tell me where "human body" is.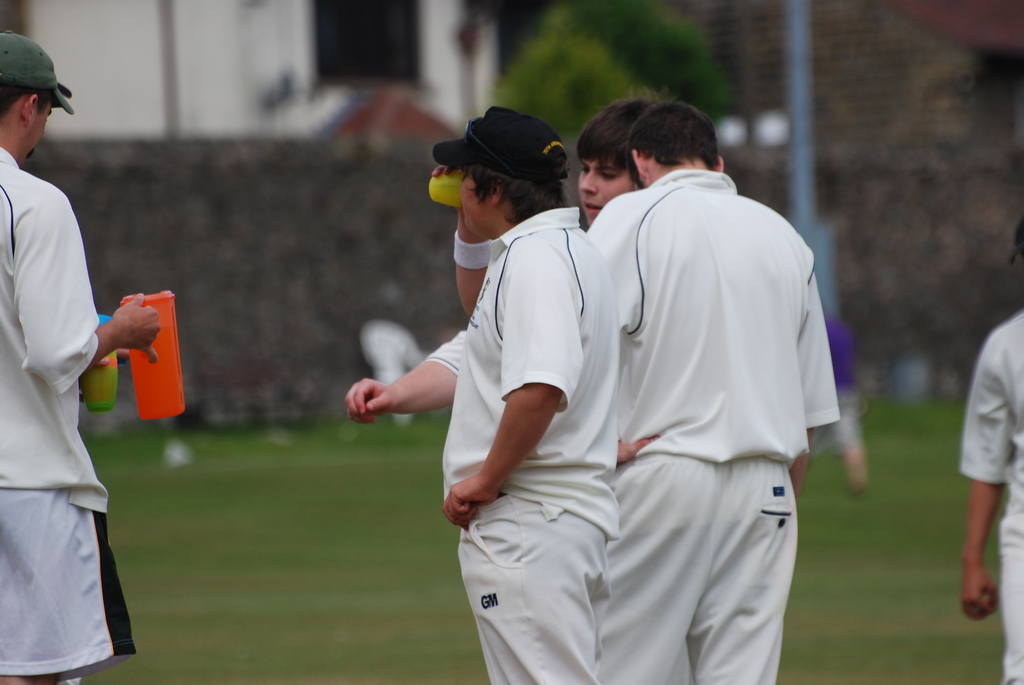
"human body" is at left=800, top=304, right=874, bottom=493.
